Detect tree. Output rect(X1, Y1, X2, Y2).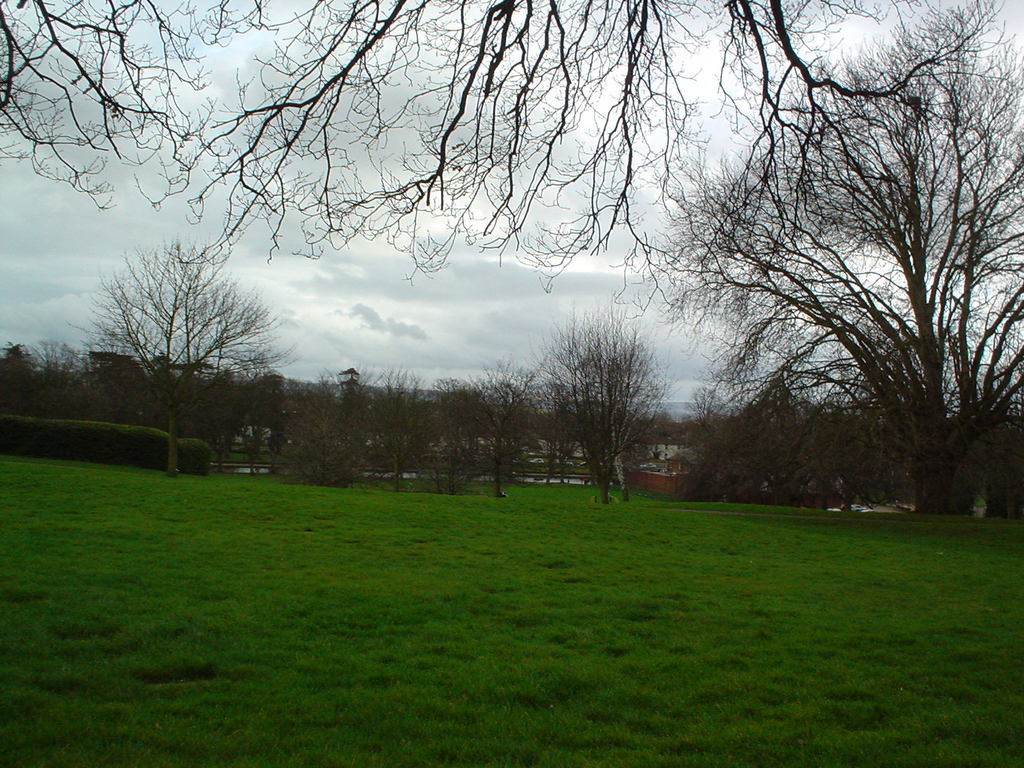
rect(0, 0, 966, 273).
